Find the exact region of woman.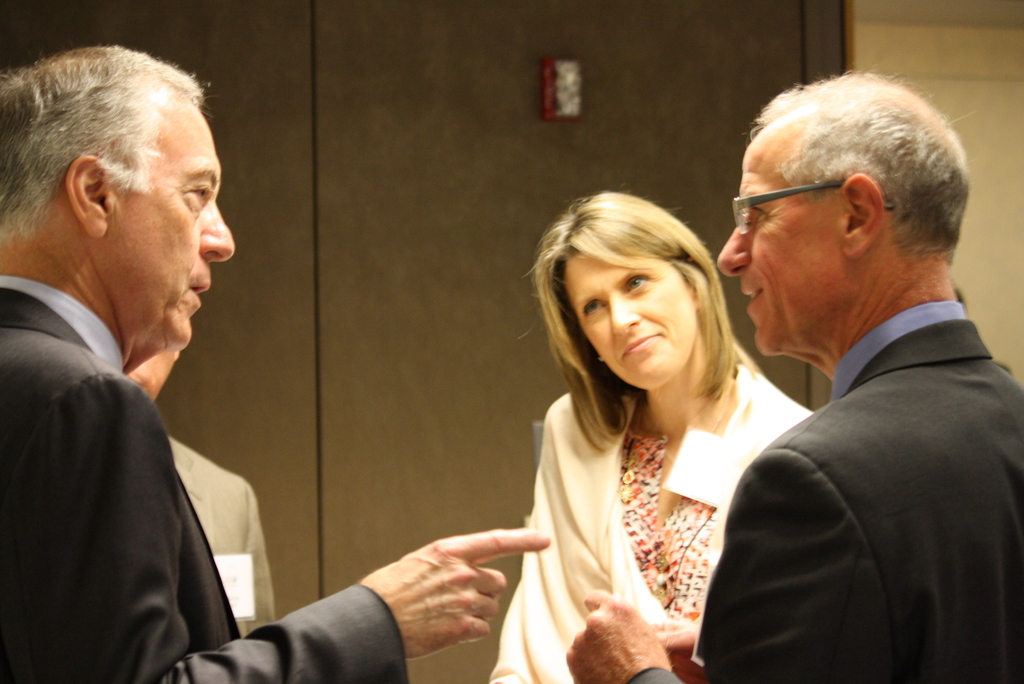
Exact region: [471,191,799,674].
